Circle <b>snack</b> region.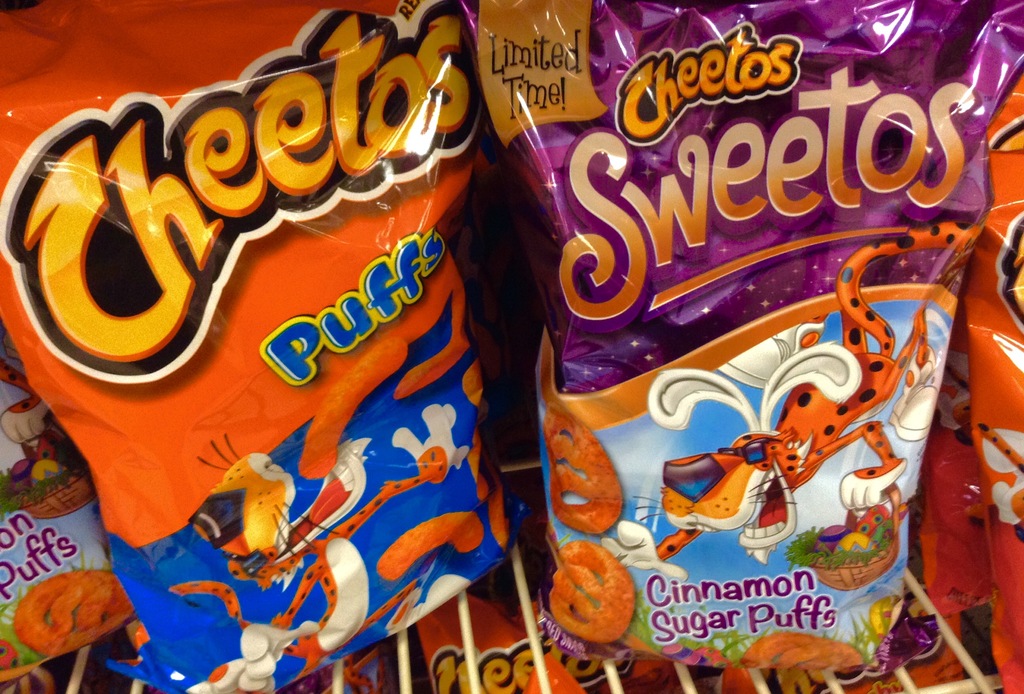
Region: 554:543:637:644.
